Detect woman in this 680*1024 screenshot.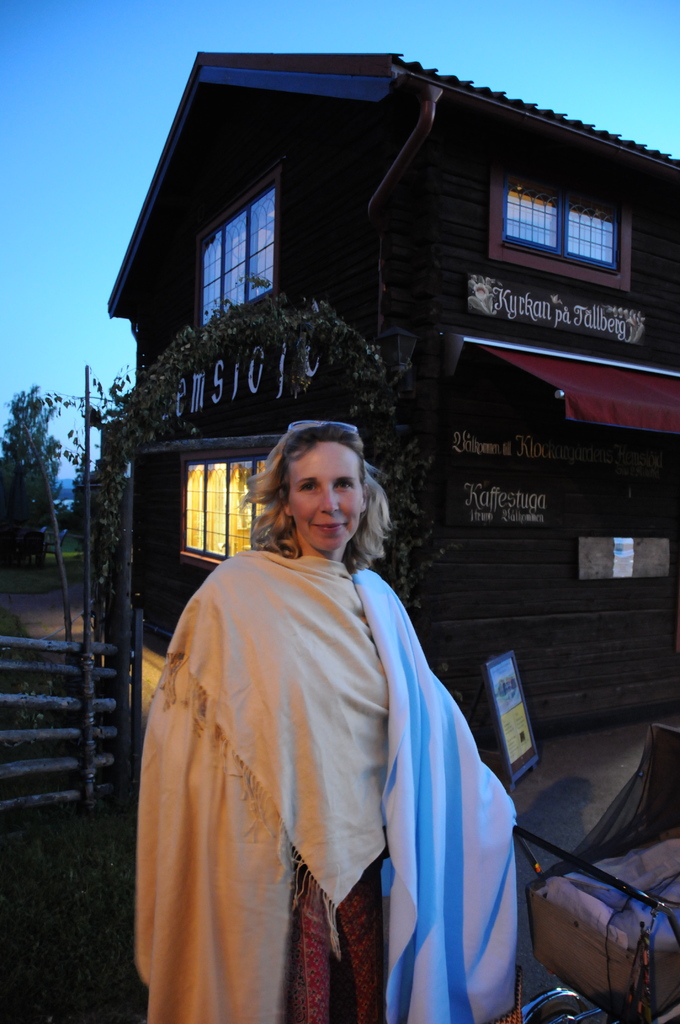
Detection: bbox(152, 408, 523, 993).
